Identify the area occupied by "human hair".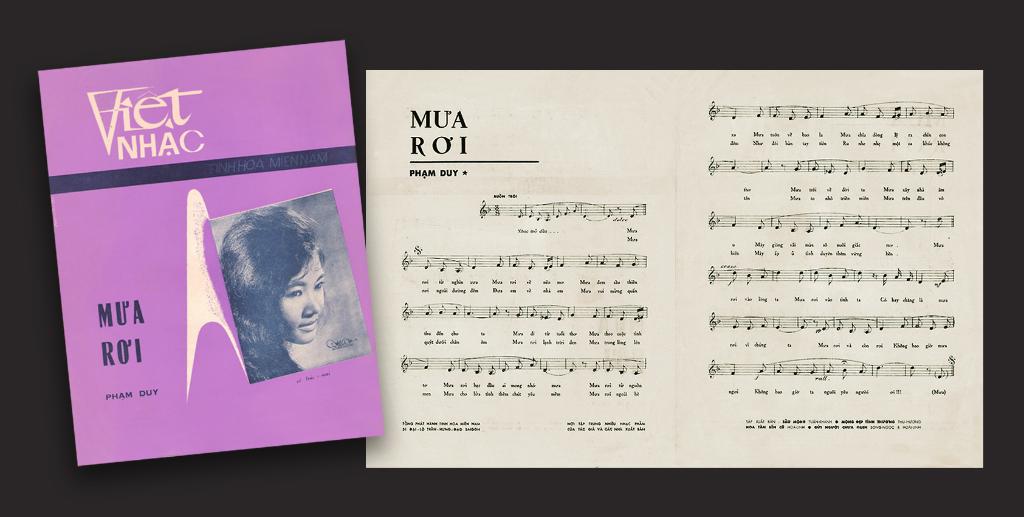
Area: bbox(226, 212, 323, 380).
